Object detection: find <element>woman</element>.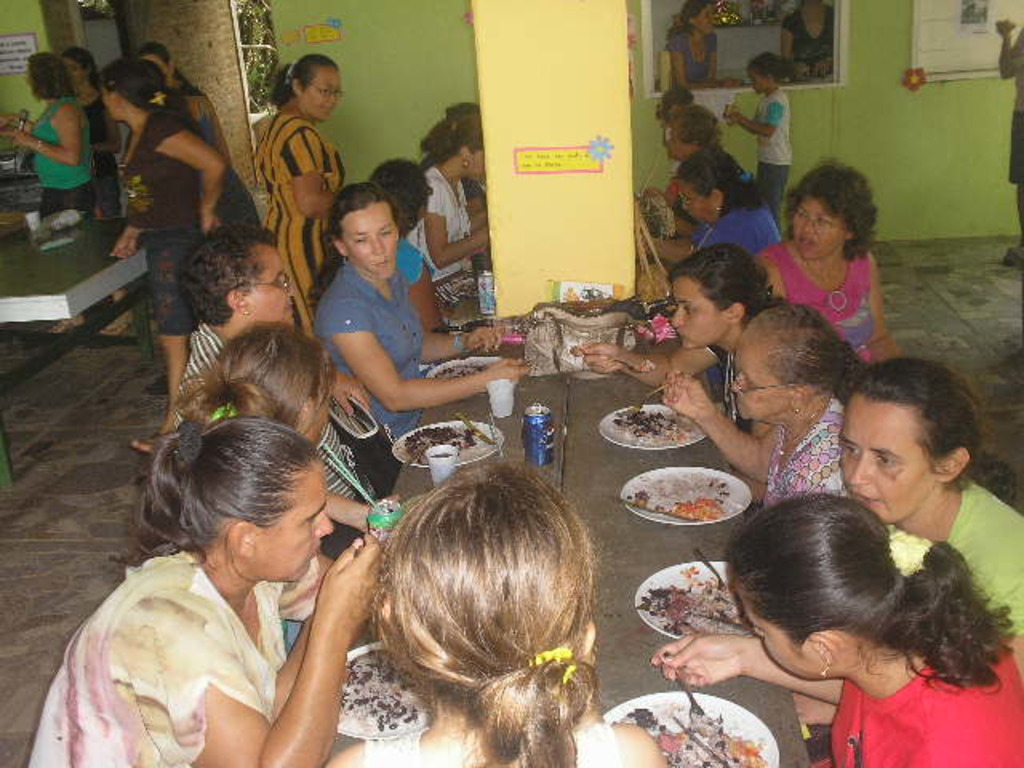
<box>829,366,1022,637</box>.
